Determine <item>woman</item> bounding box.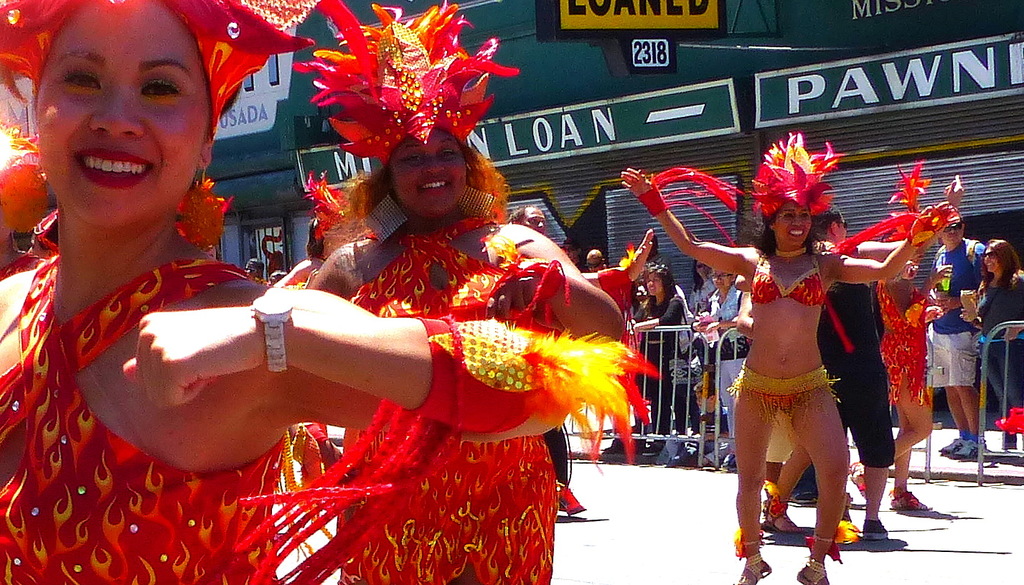
Determined: 286:0:662:584.
